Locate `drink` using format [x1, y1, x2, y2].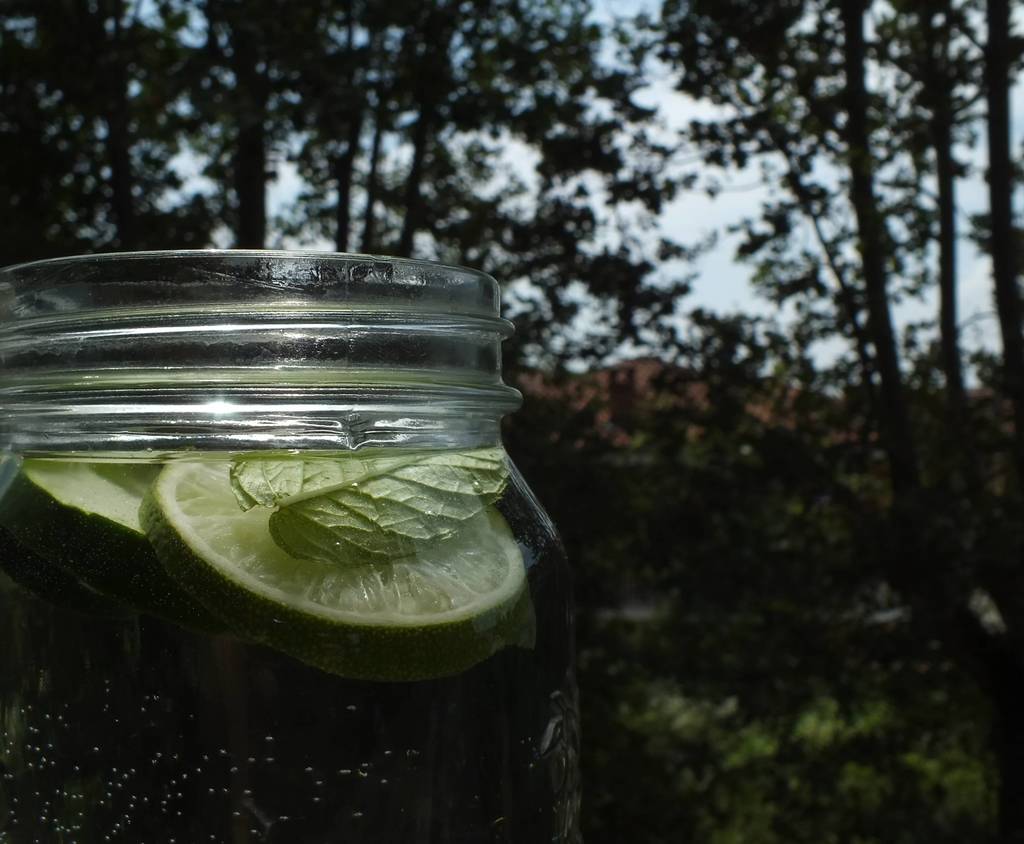
[0, 440, 582, 840].
